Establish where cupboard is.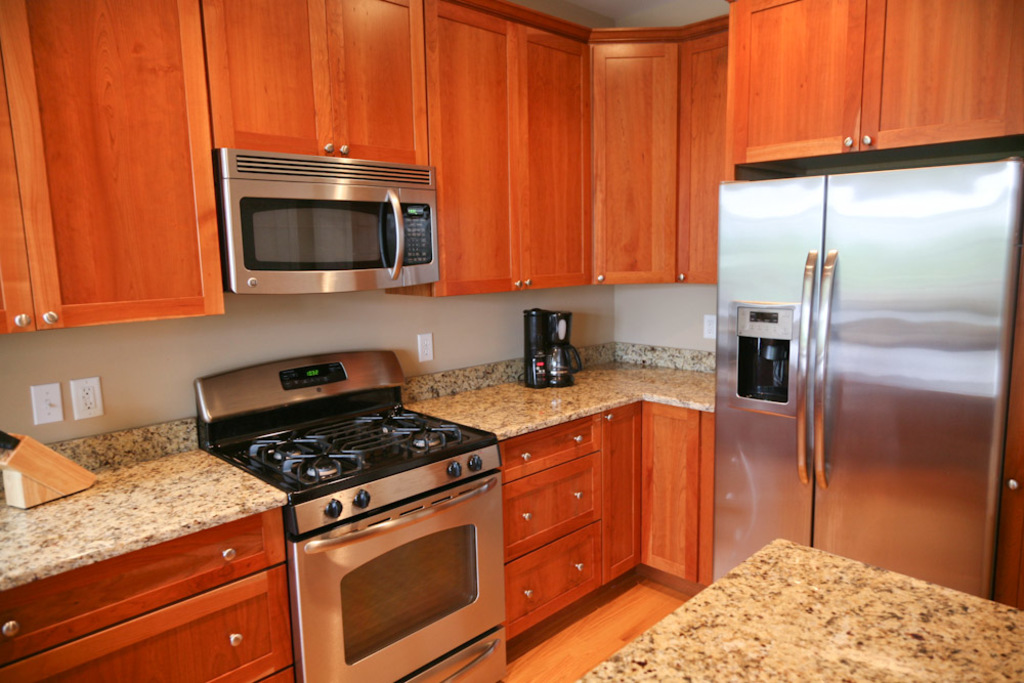
Established at bbox(0, 0, 1023, 682).
